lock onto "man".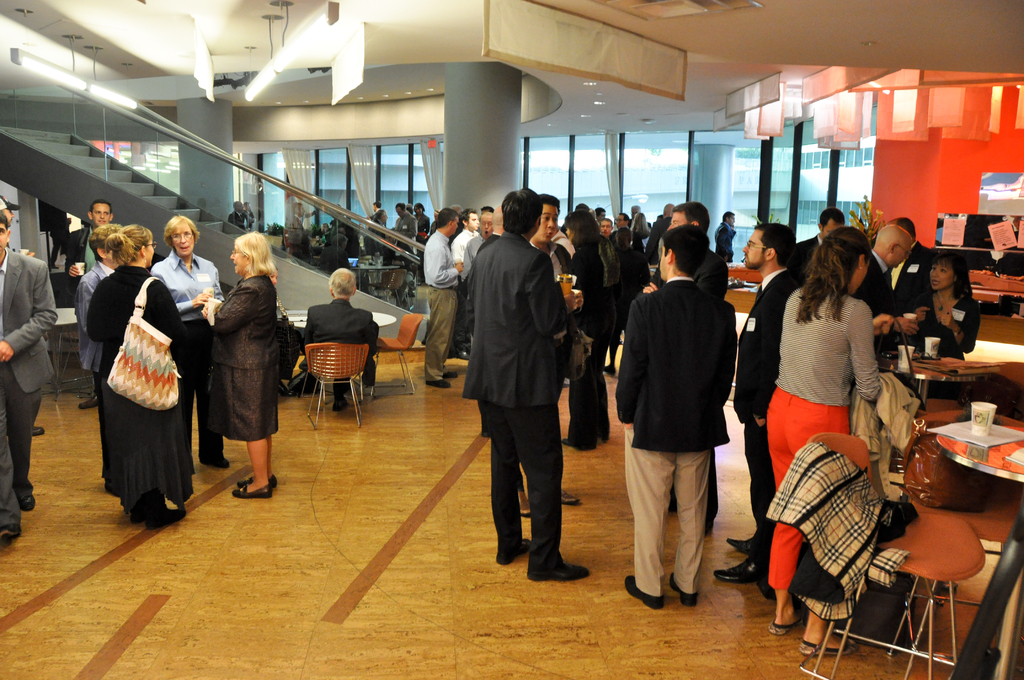
Locked: l=786, t=208, r=845, b=284.
